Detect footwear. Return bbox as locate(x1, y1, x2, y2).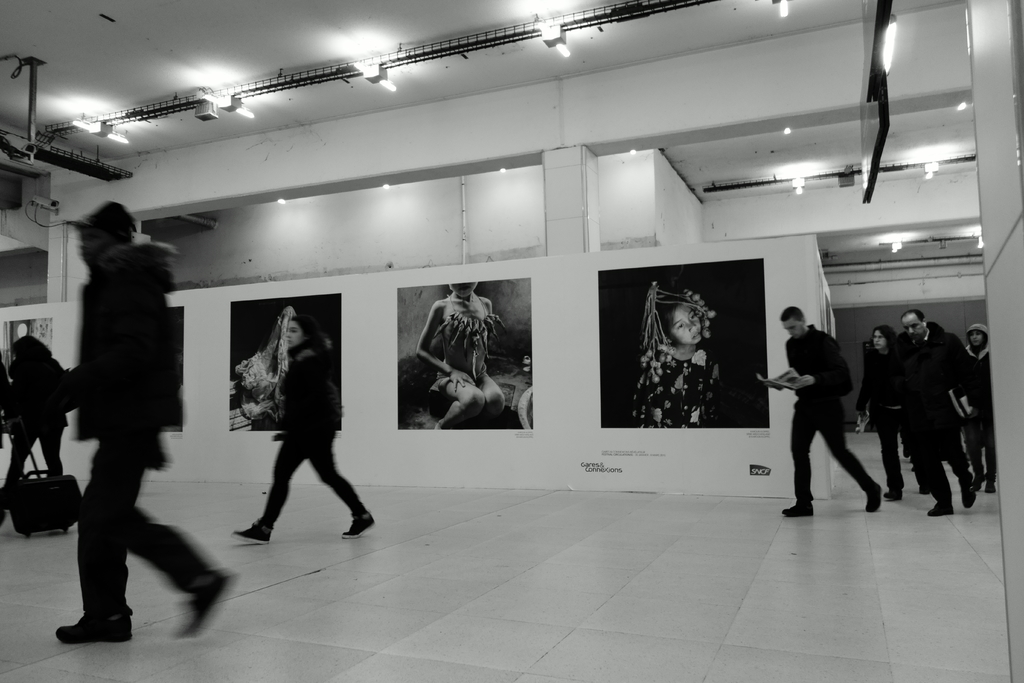
locate(173, 566, 230, 638).
